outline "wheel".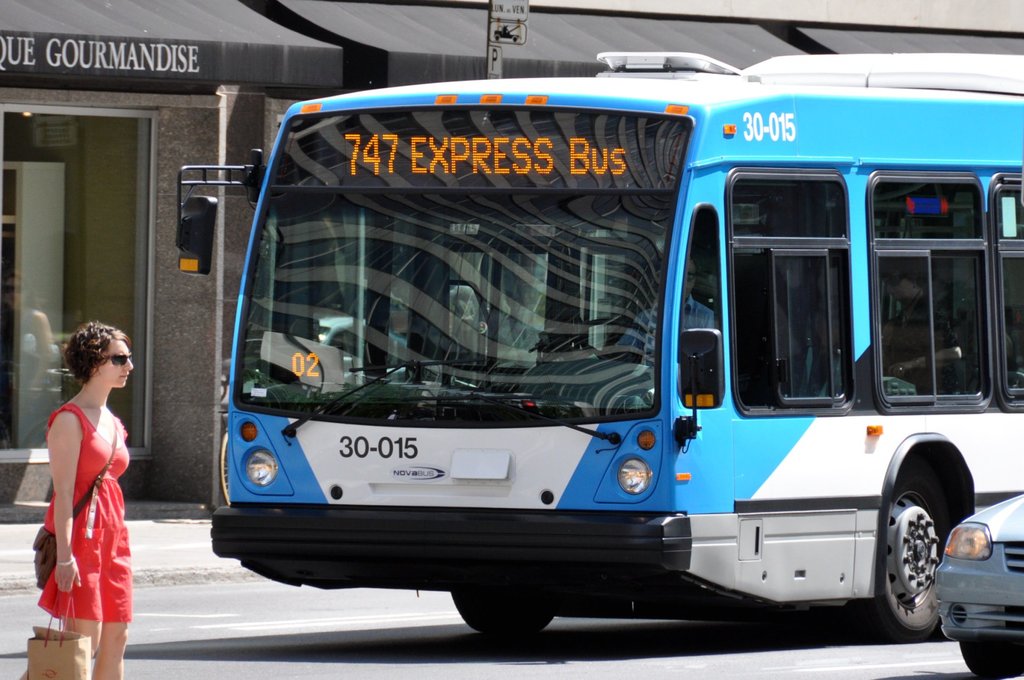
Outline: [left=217, top=428, right=231, bottom=503].
